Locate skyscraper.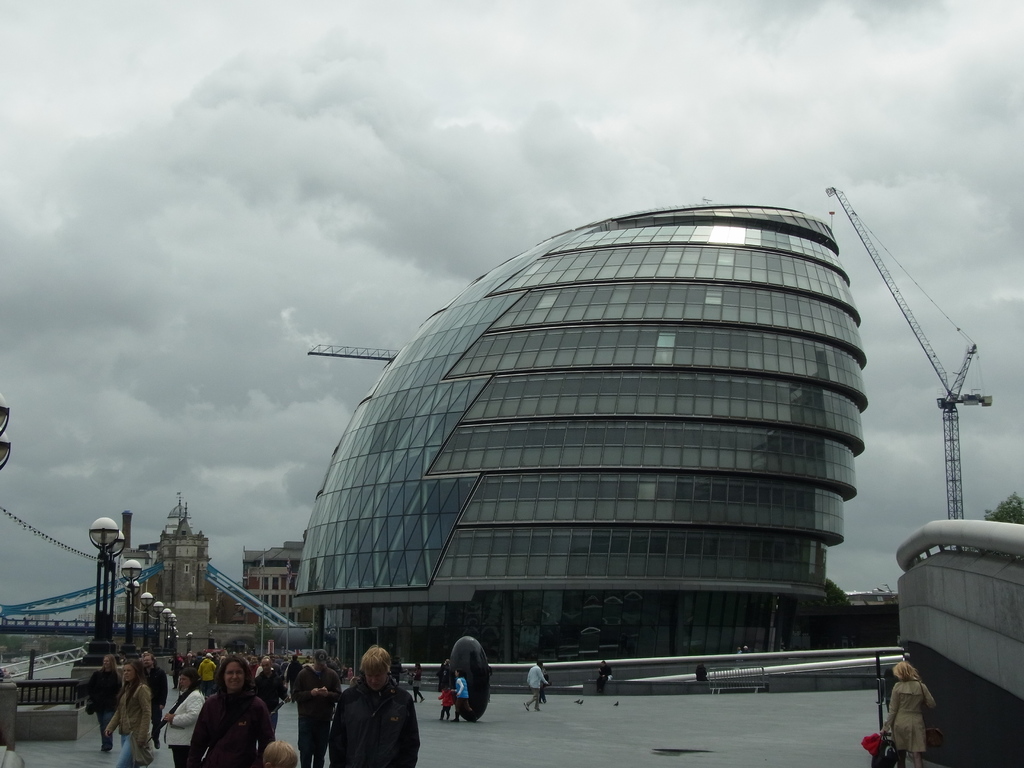
Bounding box: region(273, 199, 865, 651).
